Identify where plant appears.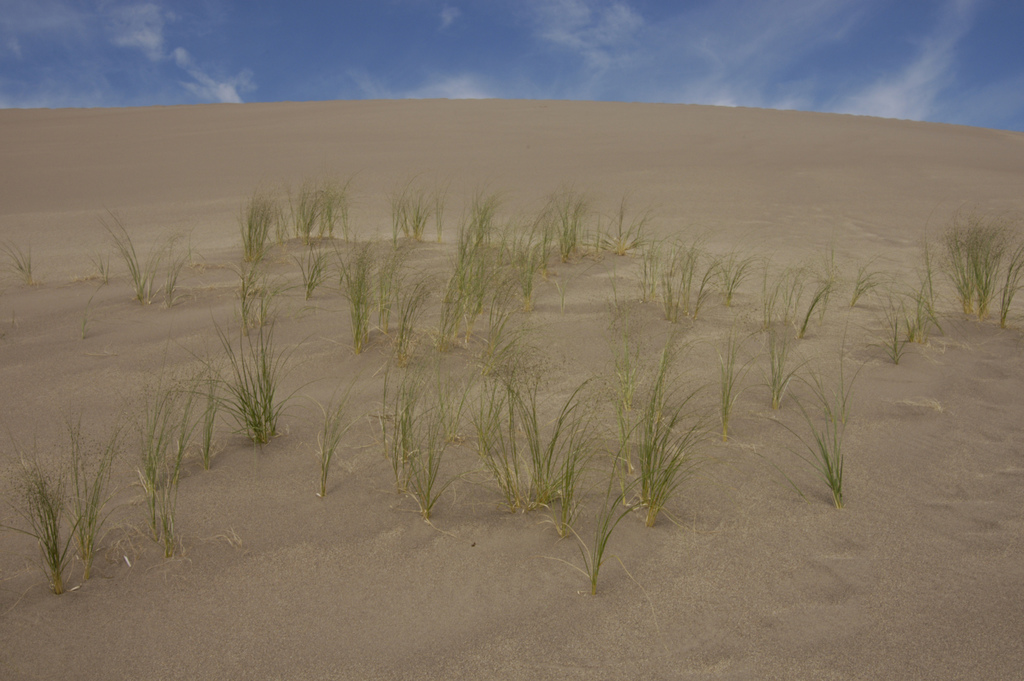
Appears at [806, 253, 838, 311].
